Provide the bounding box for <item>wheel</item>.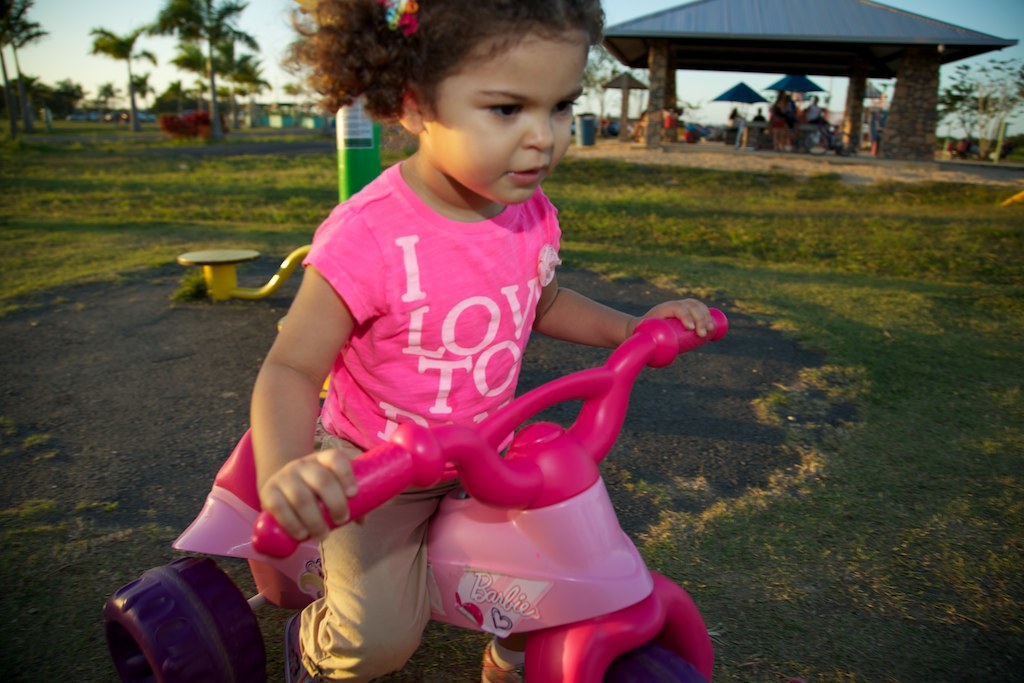
111,562,252,680.
